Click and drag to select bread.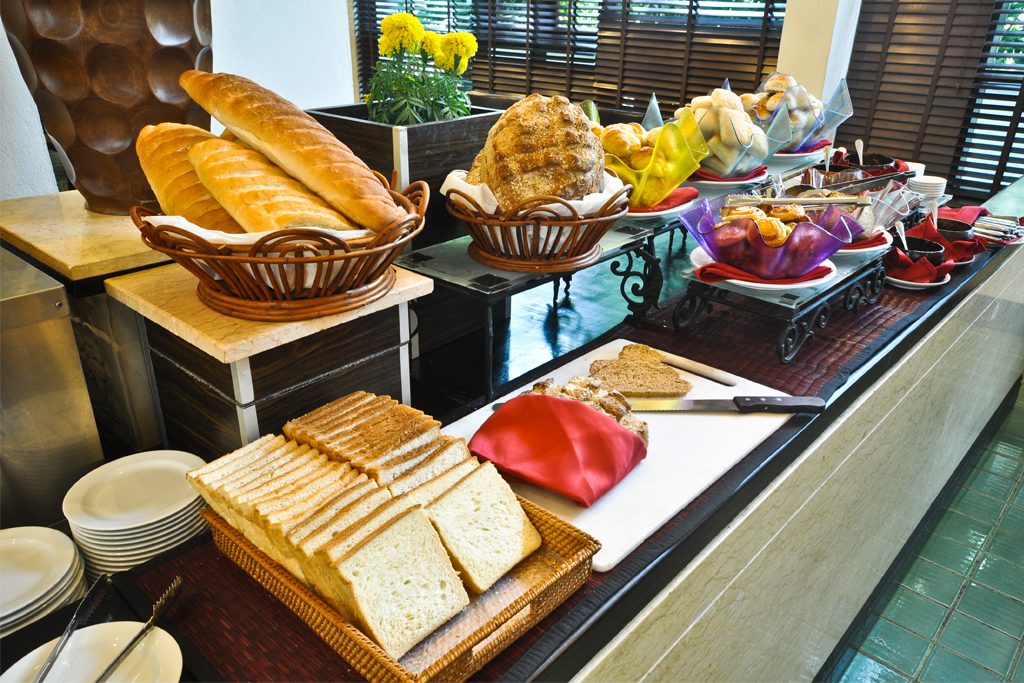
Selection: [471,94,592,213].
